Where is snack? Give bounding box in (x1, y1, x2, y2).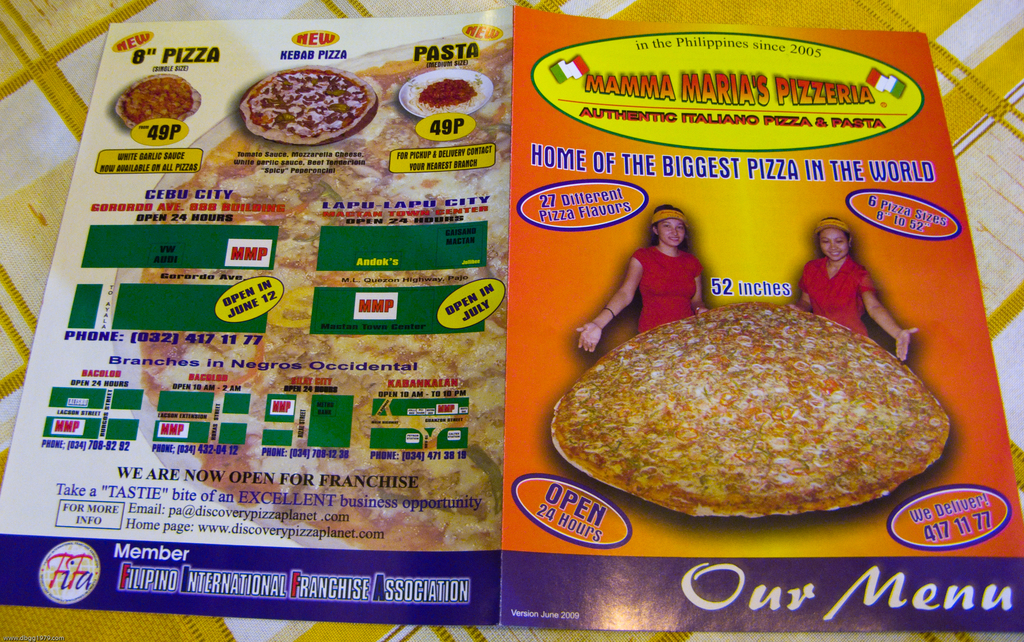
(224, 65, 374, 134).
